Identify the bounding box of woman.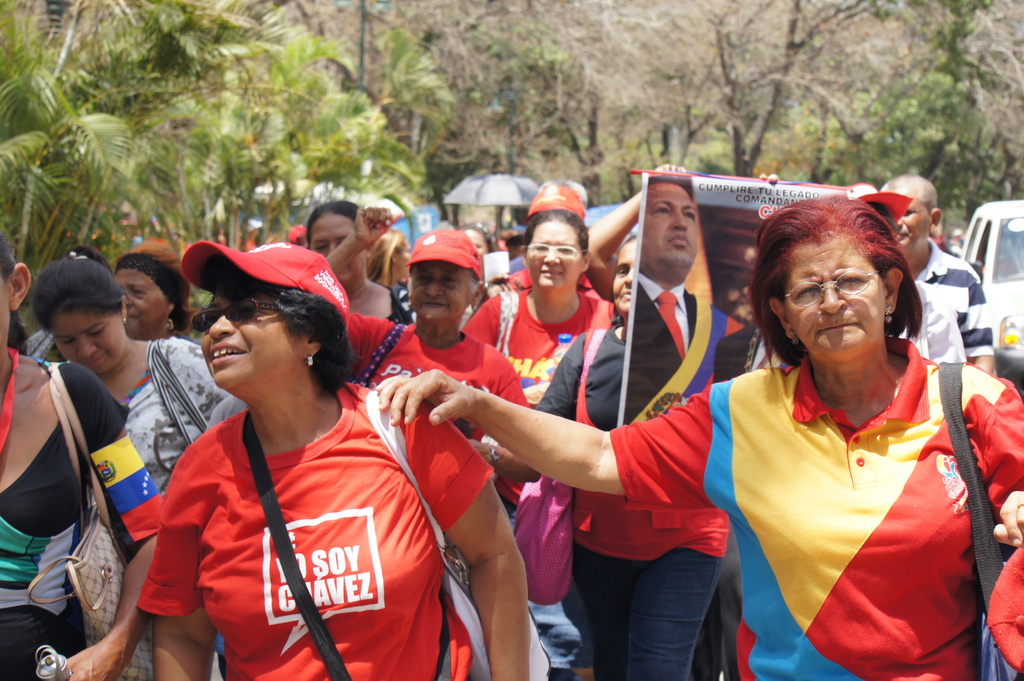
box(499, 225, 725, 680).
